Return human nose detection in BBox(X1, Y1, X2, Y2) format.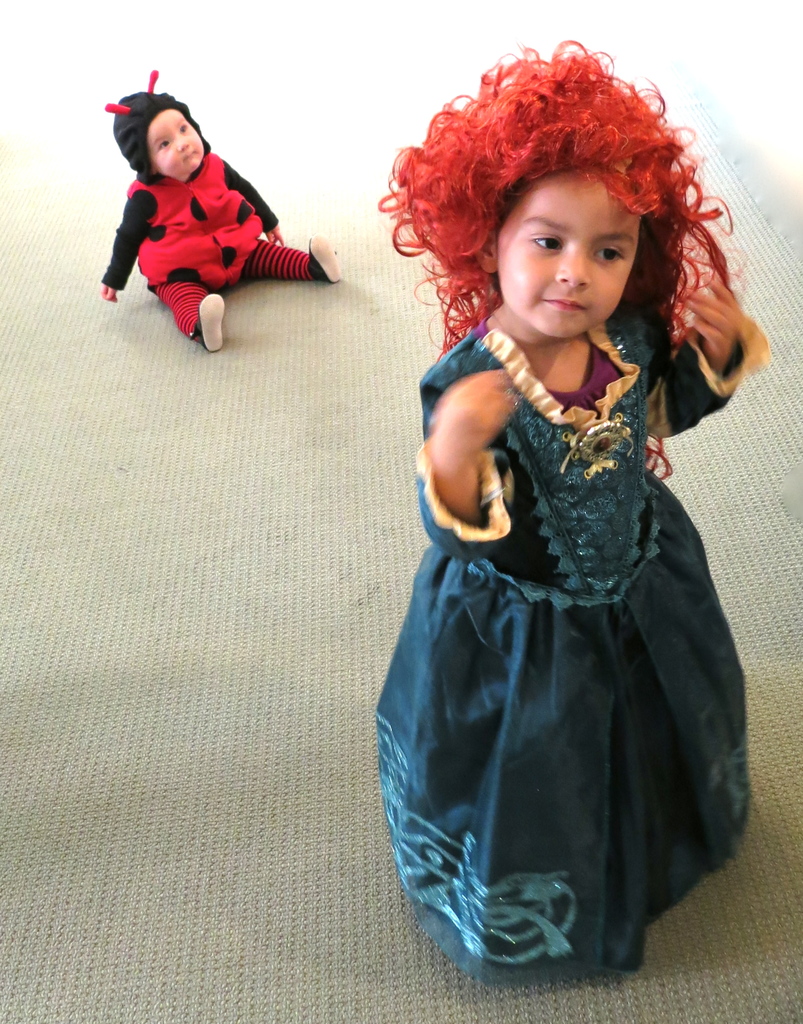
BBox(173, 138, 186, 153).
